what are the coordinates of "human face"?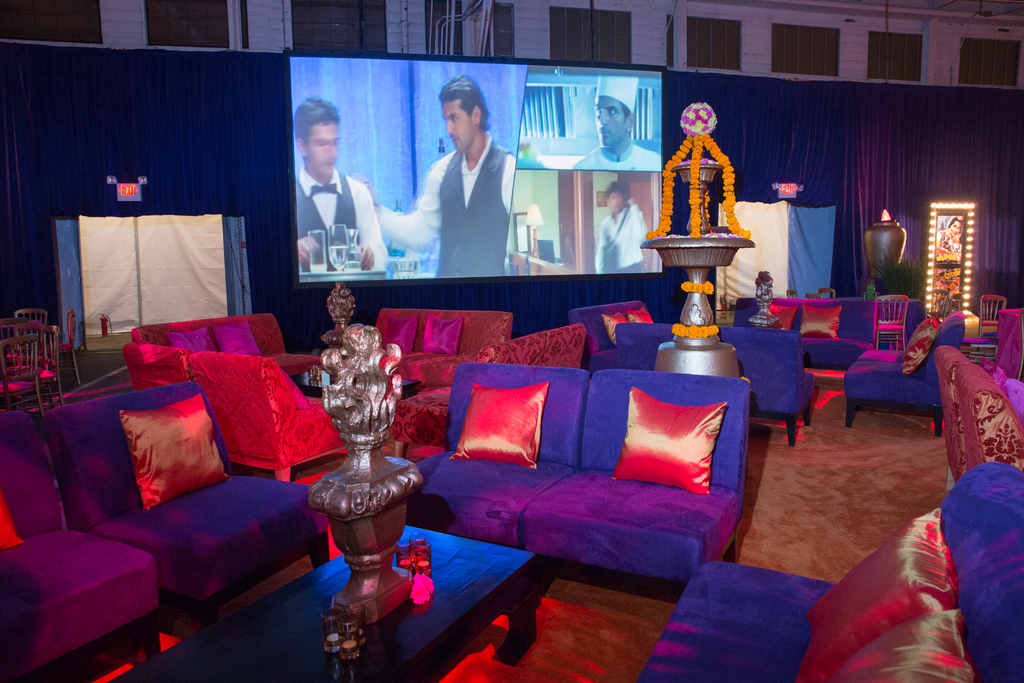
(443,101,474,150).
